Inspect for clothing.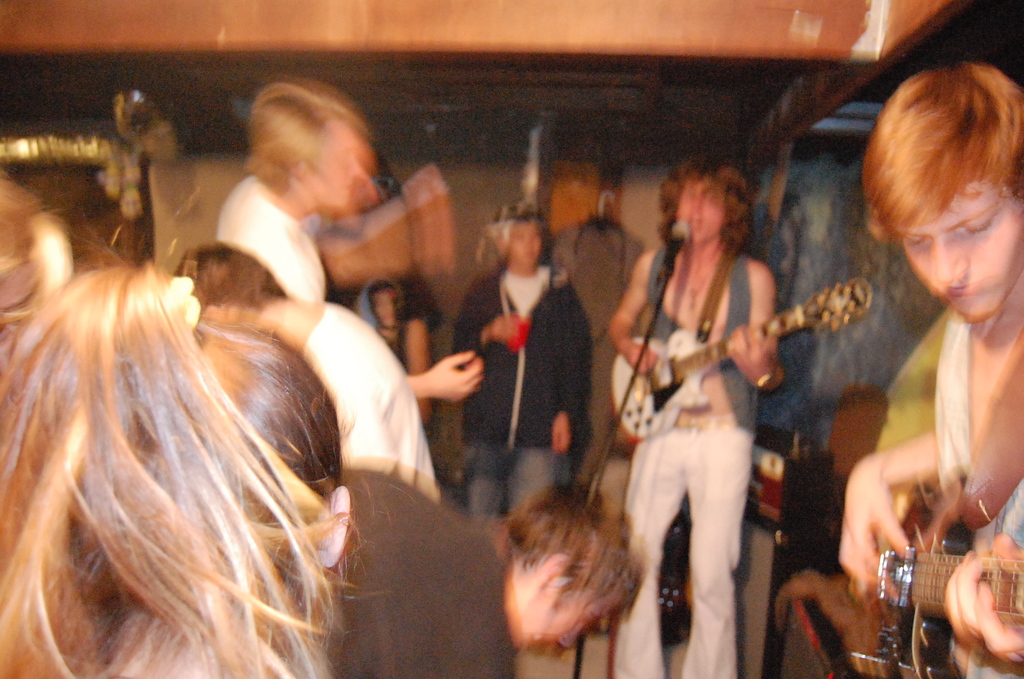
Inspection: 442, 263, 593, 517.
